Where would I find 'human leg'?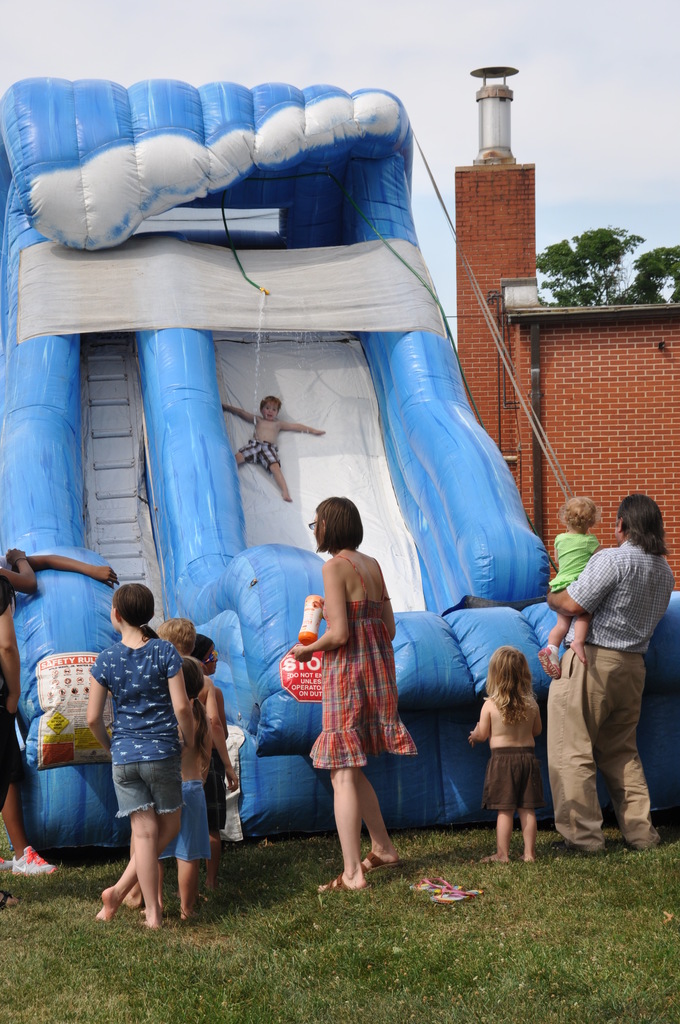
At BBox(518, 760, 549, 865).
